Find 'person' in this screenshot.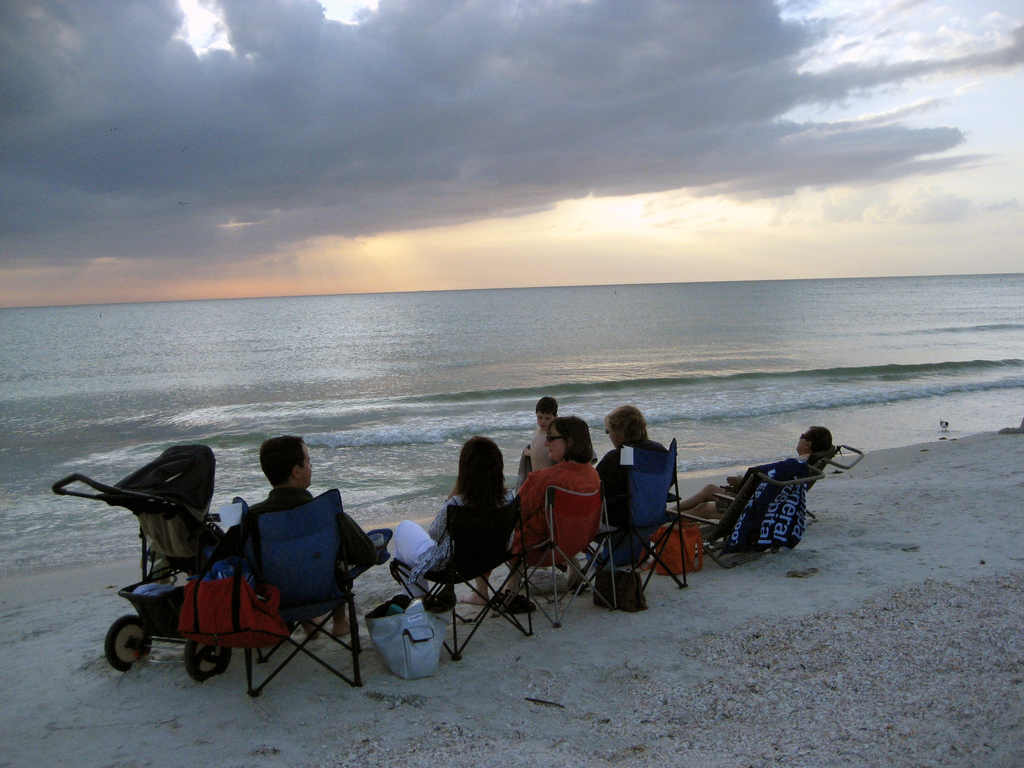
The bounding box for 'person' is x1=388, y1=436, x2=504, y2=609.
